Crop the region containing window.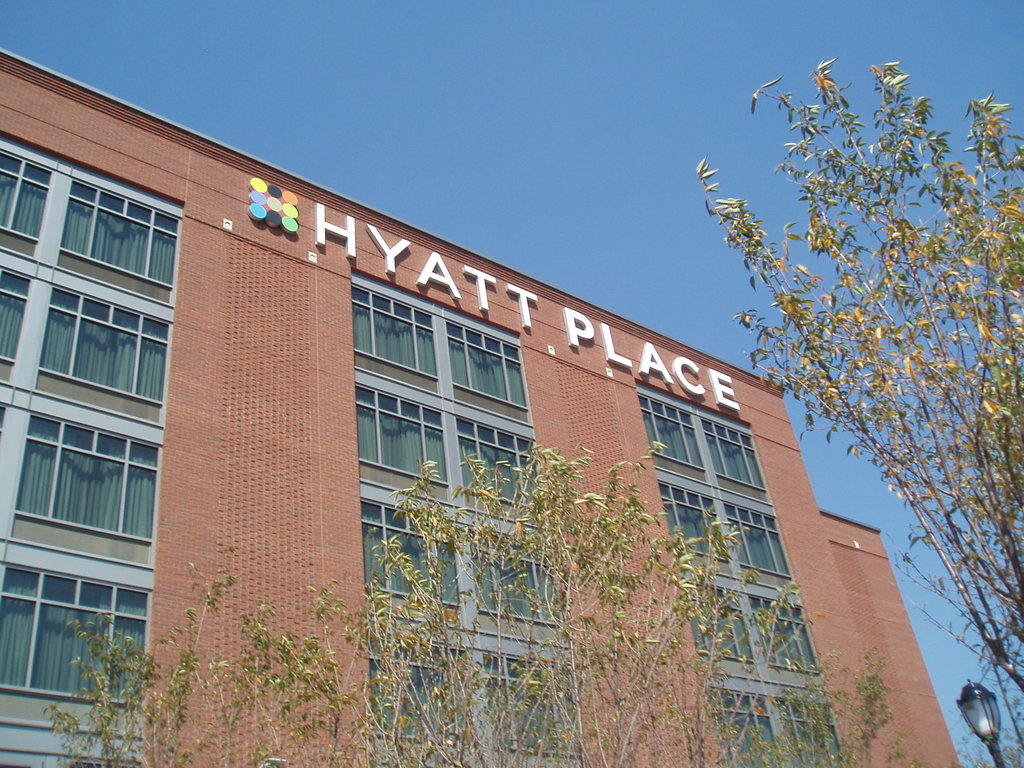
Crop region: crop(652, 470, 792, 580).
